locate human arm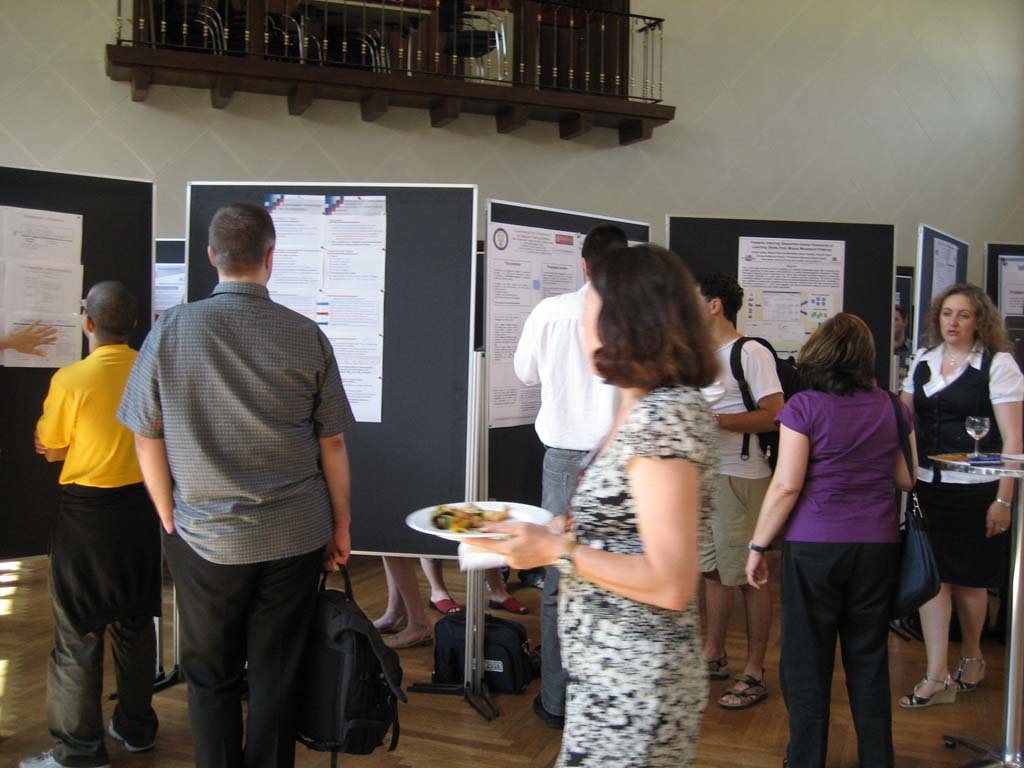
bbox(890, 400, 920, 493)
